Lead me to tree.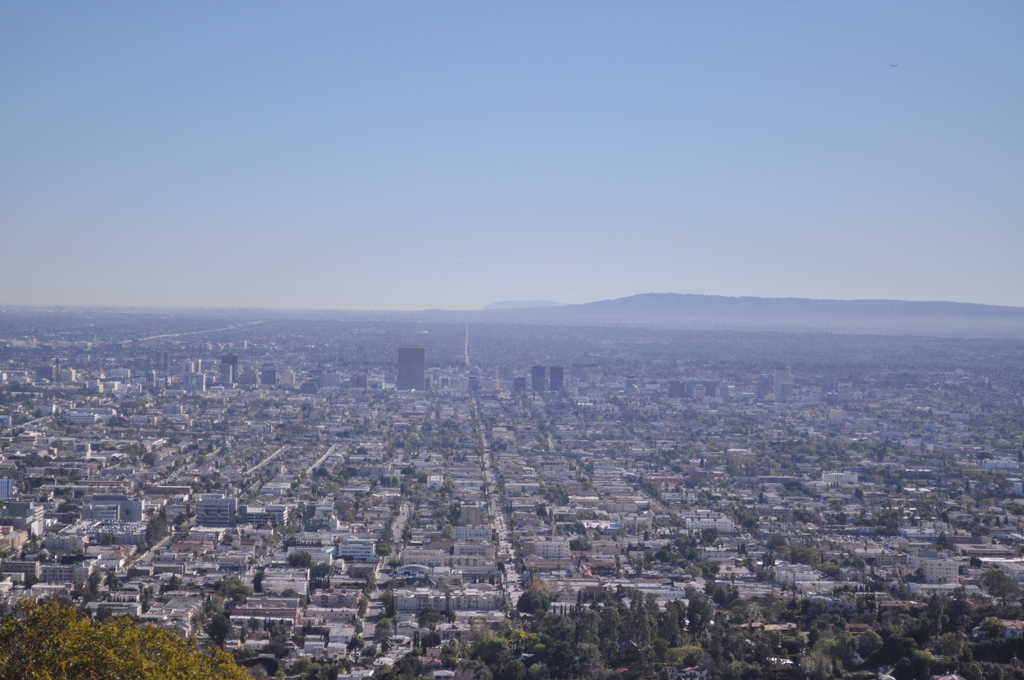
Lead to x1=920, y1=409, x2=925, y2=419.
